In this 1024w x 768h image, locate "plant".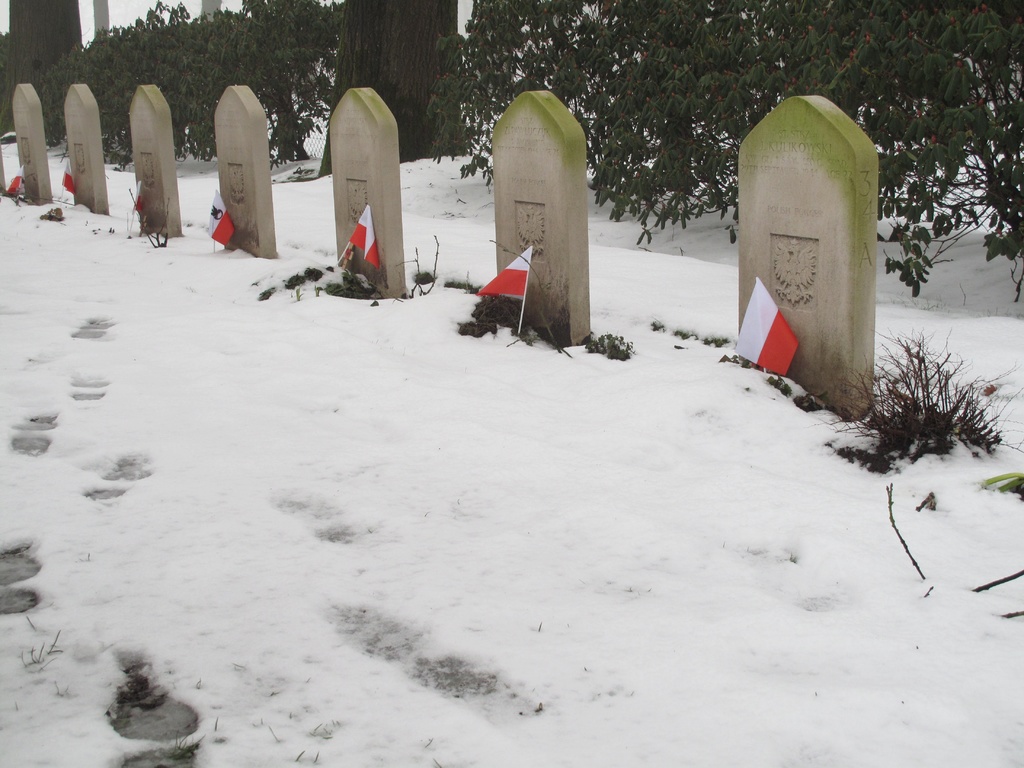
Bounding box: (x1=810, y1=321, x2=1023, y2=470).
